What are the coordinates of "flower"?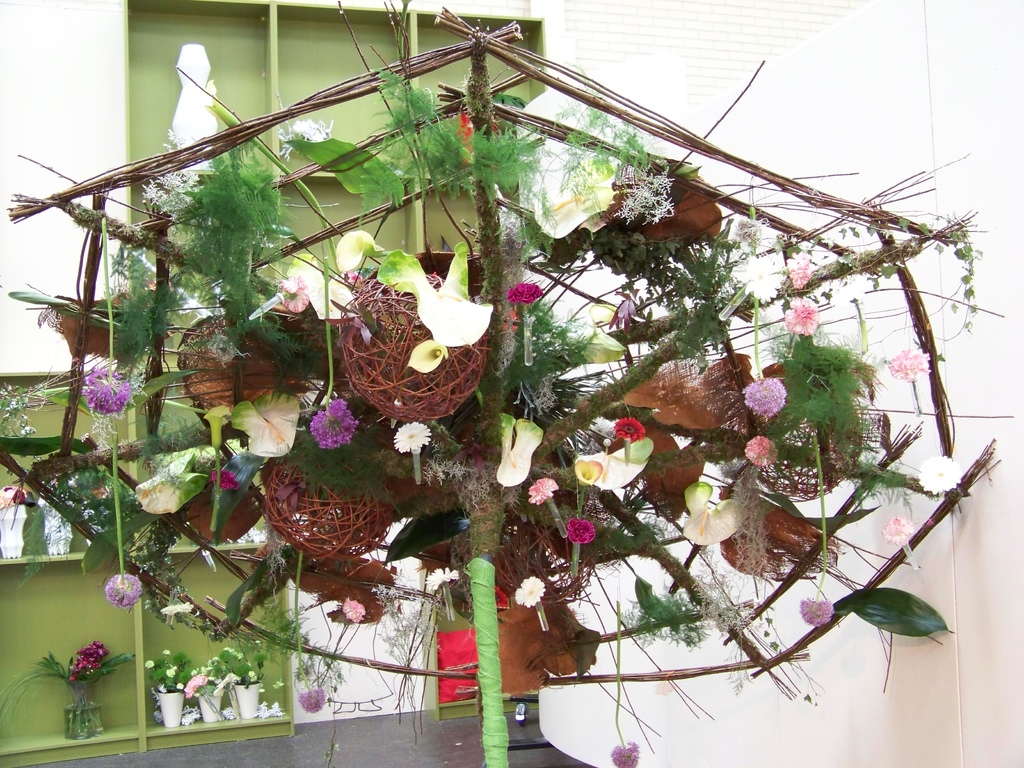
detection(504, 284, 540, 307).
